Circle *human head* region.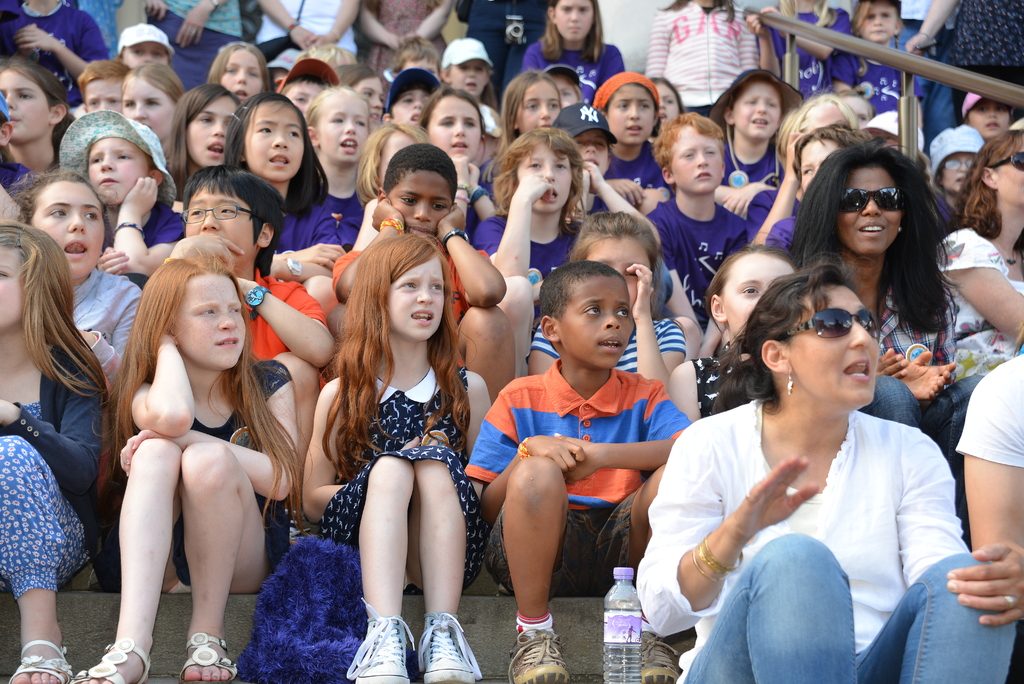
Region: {"left": 12, "top": 176, "right": 108, "bottom": 275}.
